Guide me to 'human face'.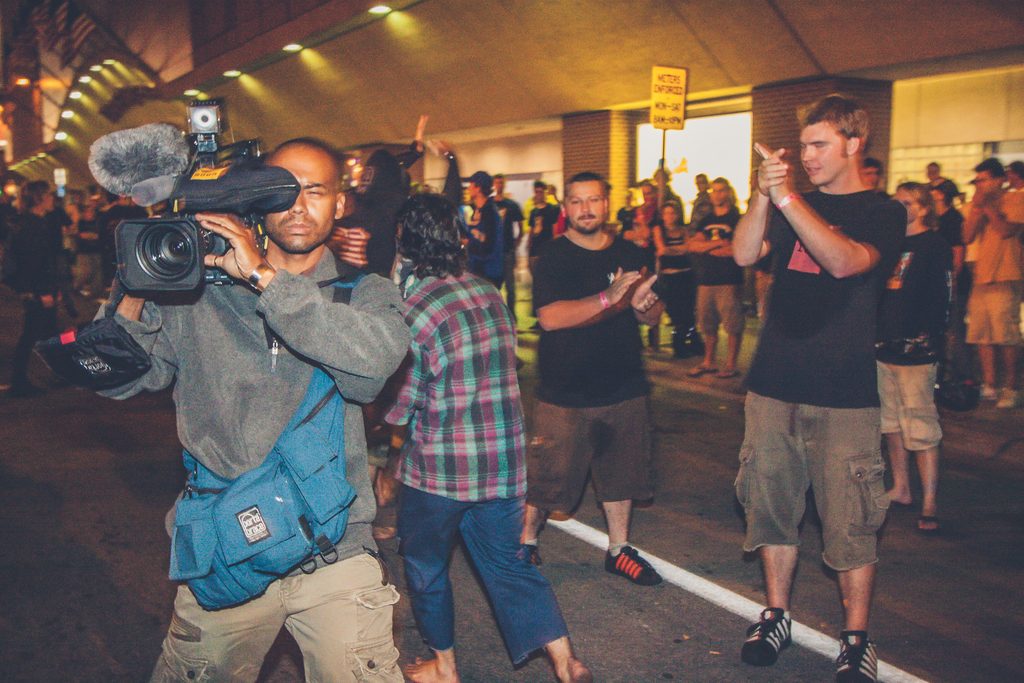
Guidance: BBox(563, 178, 606, 233).
